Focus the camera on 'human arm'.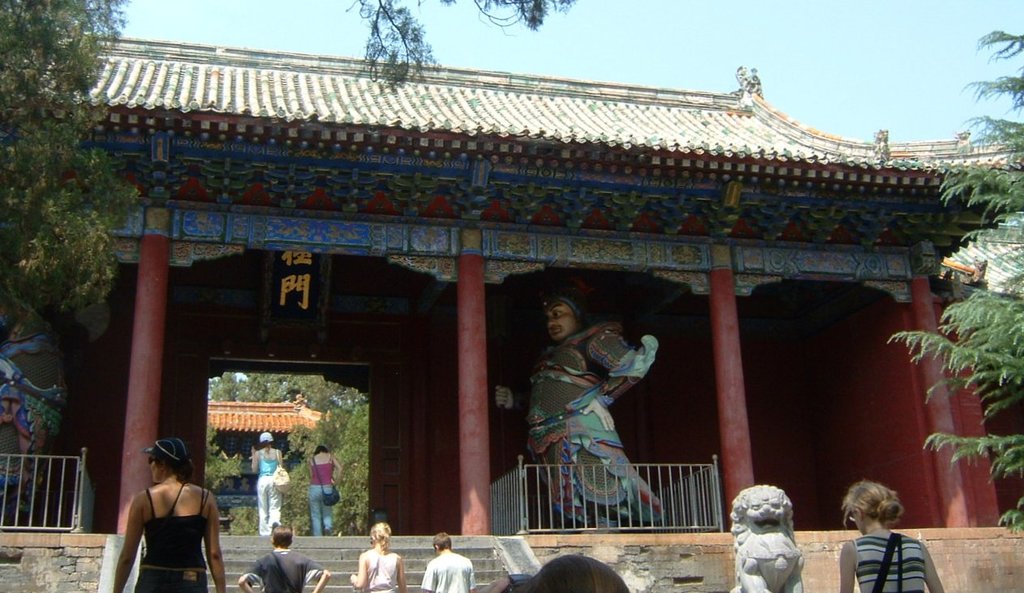
Focus region: (left=841, top=545, right=863, bottom=592).
